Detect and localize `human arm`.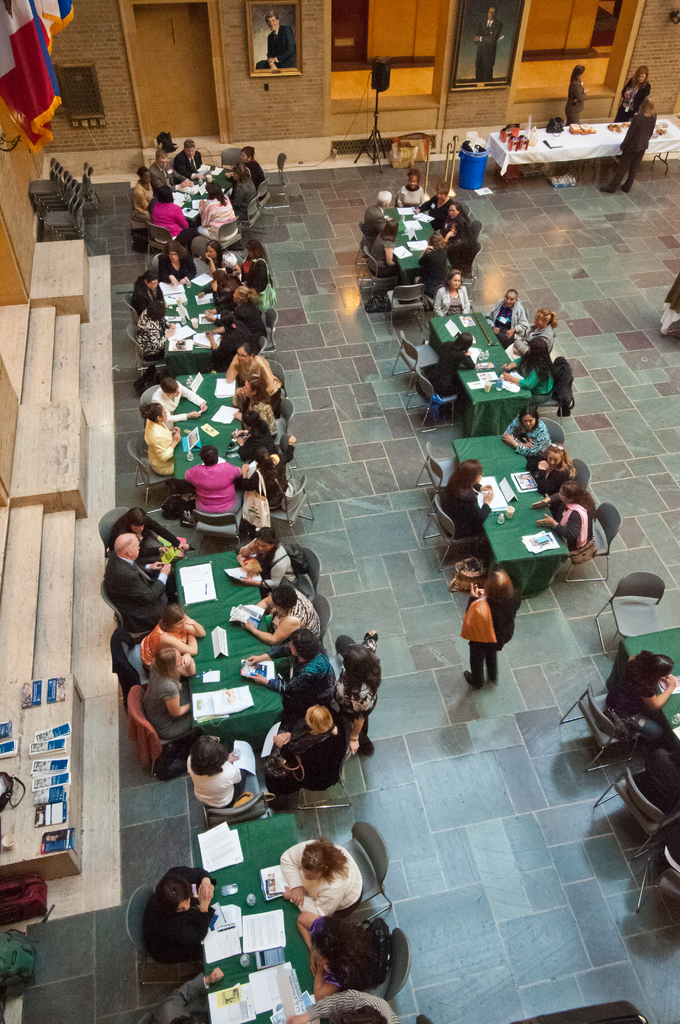
Localized at region(150, 515, 189, 554).
